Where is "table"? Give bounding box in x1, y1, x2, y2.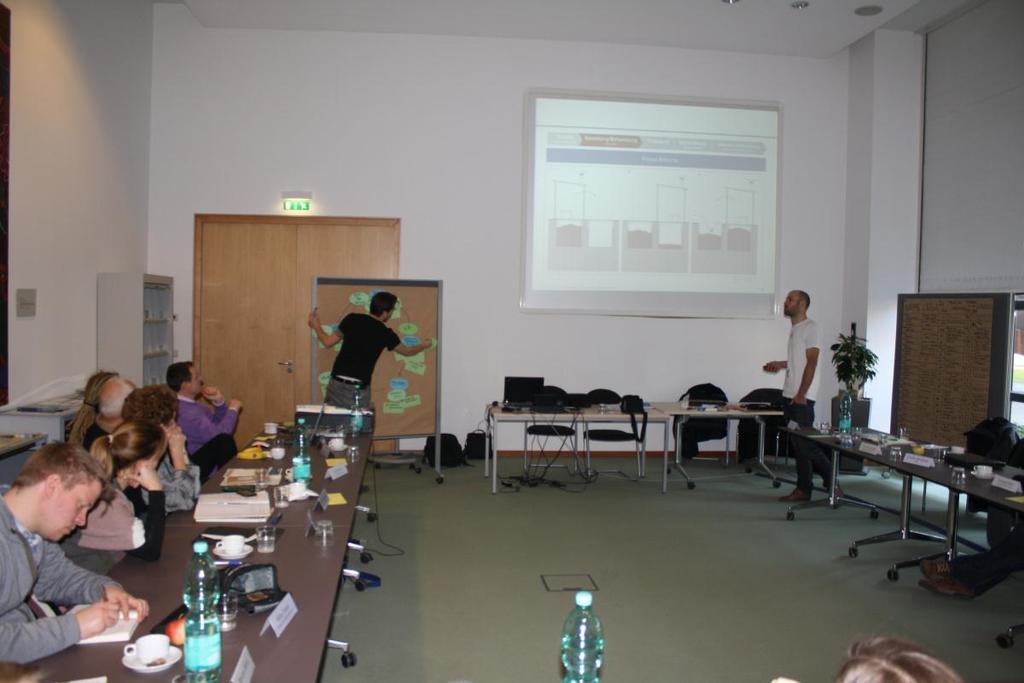
789, 435, 1023, 668.
